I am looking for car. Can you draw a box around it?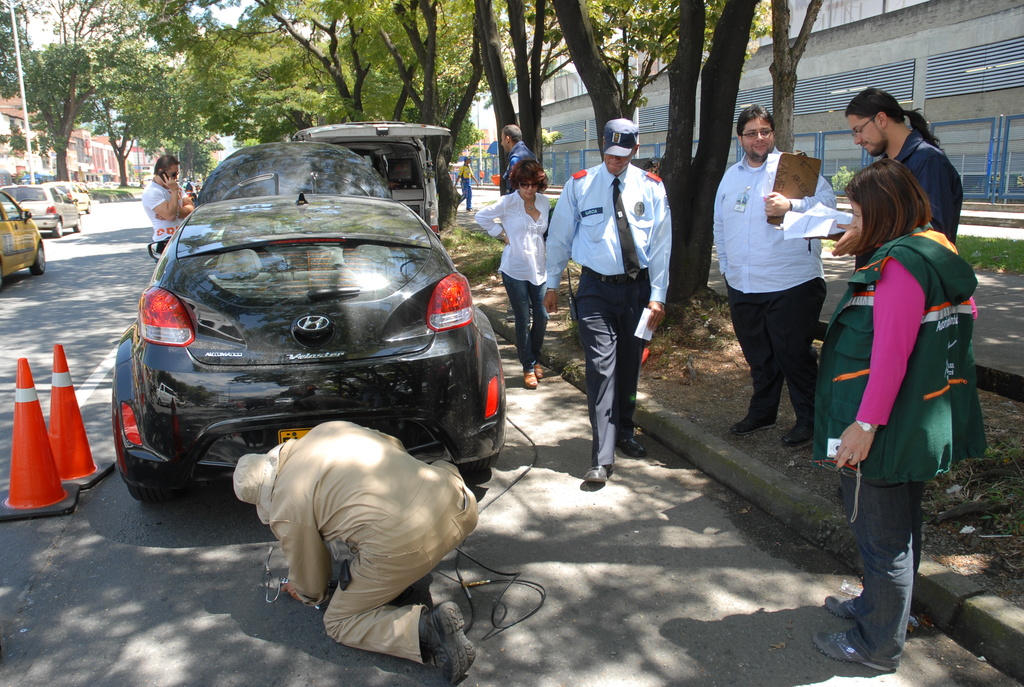
Sure, the bounding box is l=0, t=179, r=81, b=237.
